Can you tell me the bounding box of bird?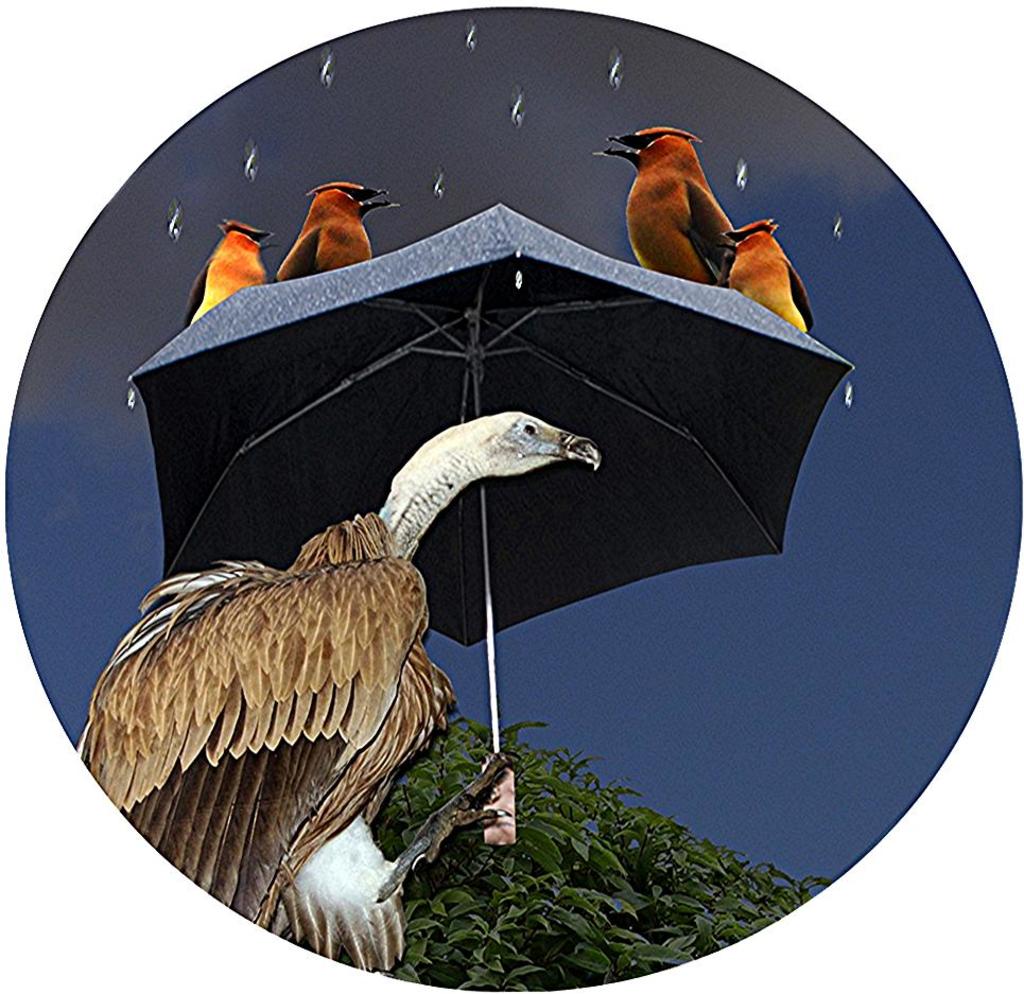
(left=81, top=384, right=605, bottom=993).
